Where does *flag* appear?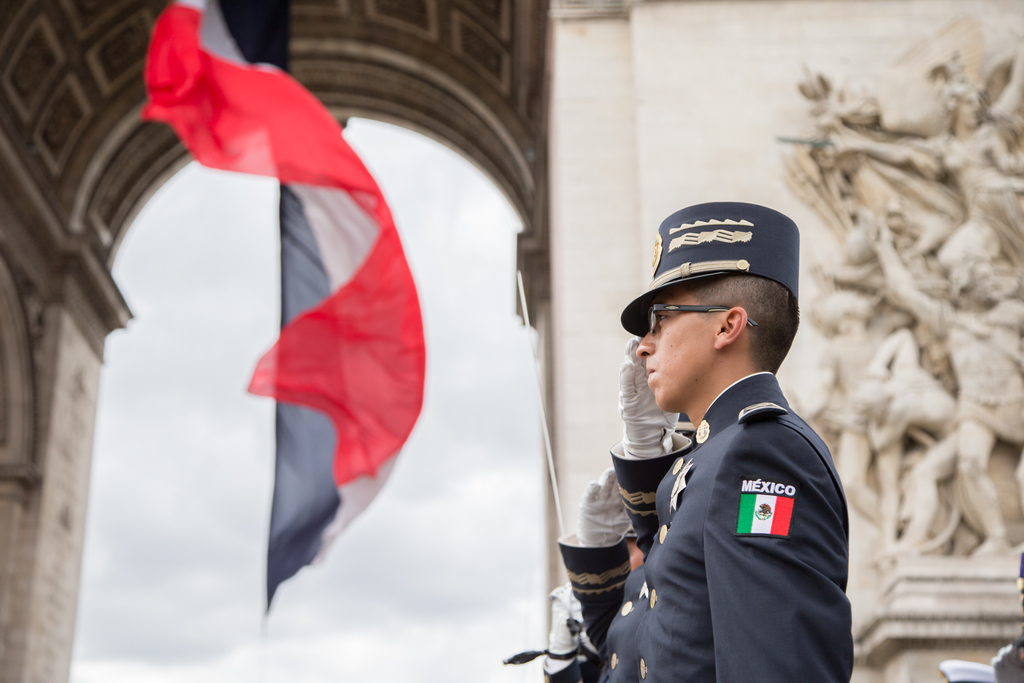
Appears at [x1=143, y1=0, x2=420, y2=584].
